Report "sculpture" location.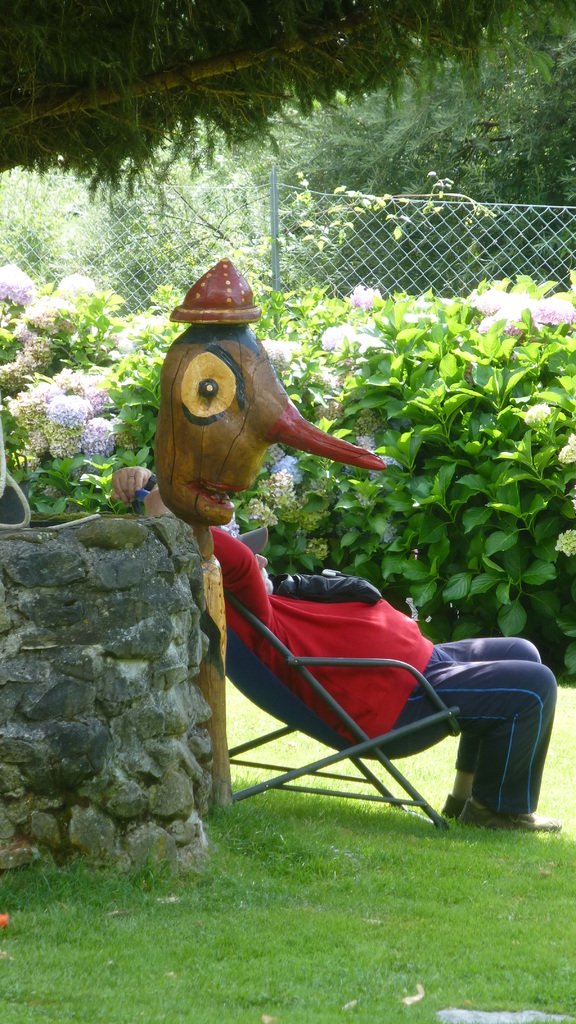
Report: {"left": 74, "top": 214, "right": 412, "bottom": 874}.
